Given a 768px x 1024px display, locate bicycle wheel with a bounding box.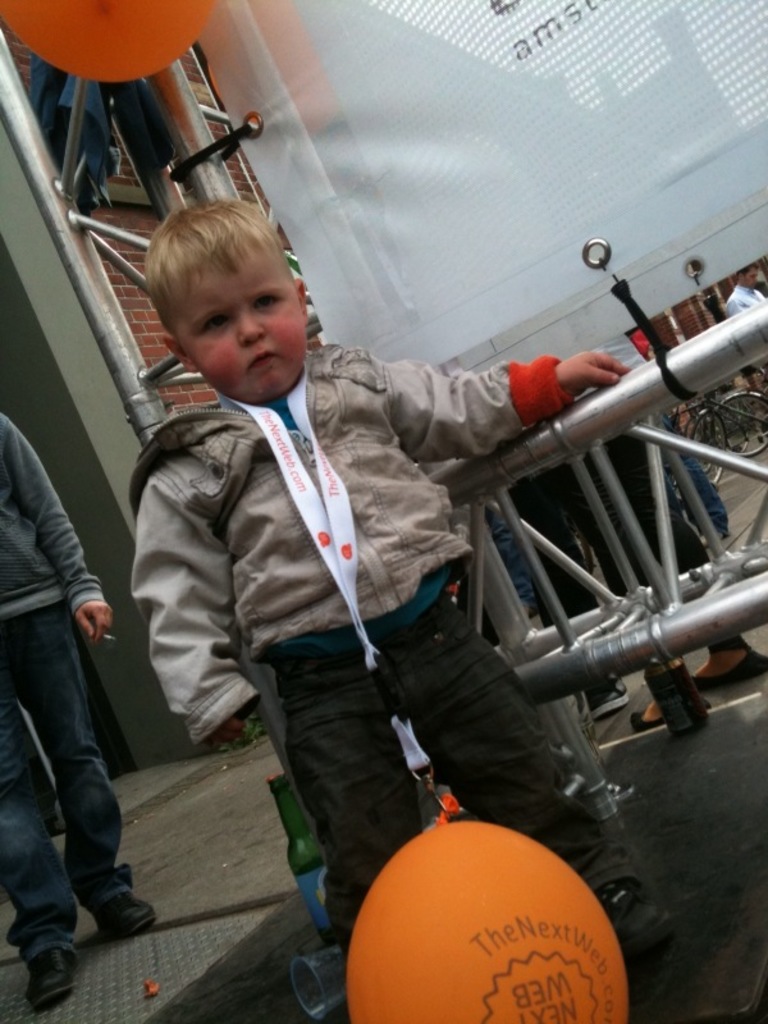
Located: region(708, 392, 767, 457).
